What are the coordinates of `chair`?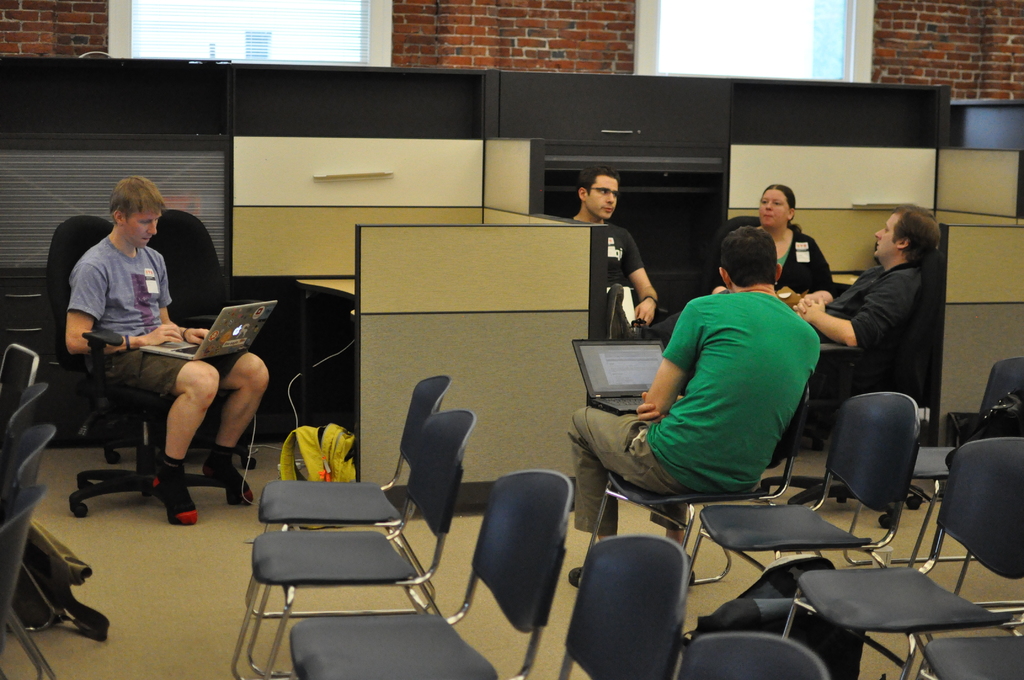
bbox=[760, 293, 929, 530].
